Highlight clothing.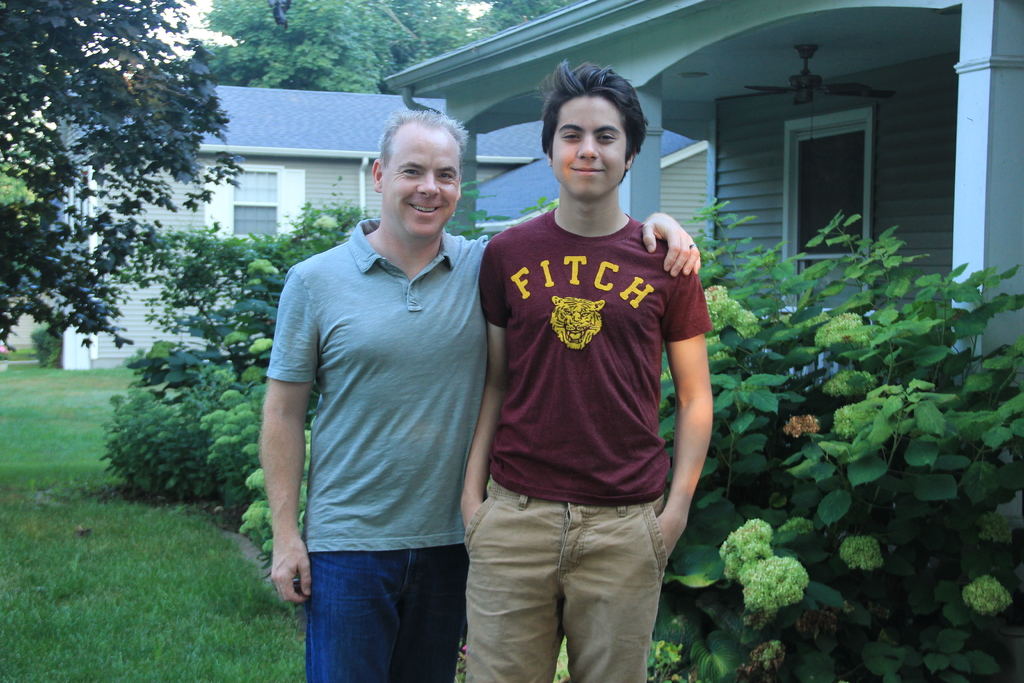
Highlighted region: (477,197,721,682).
